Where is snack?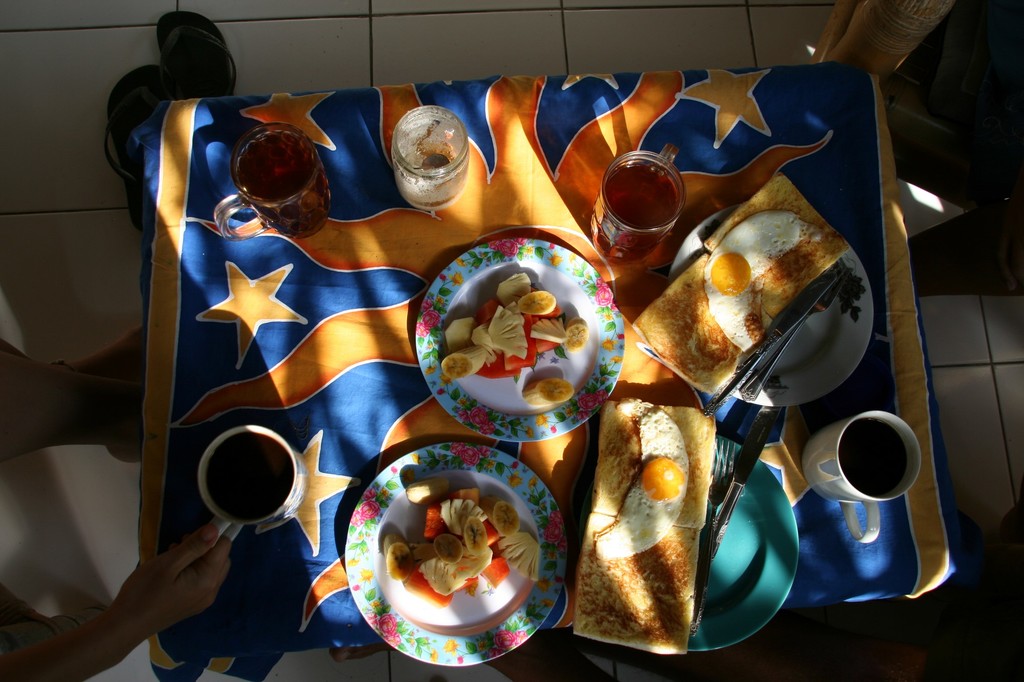
(632, 171, 859, 402).
